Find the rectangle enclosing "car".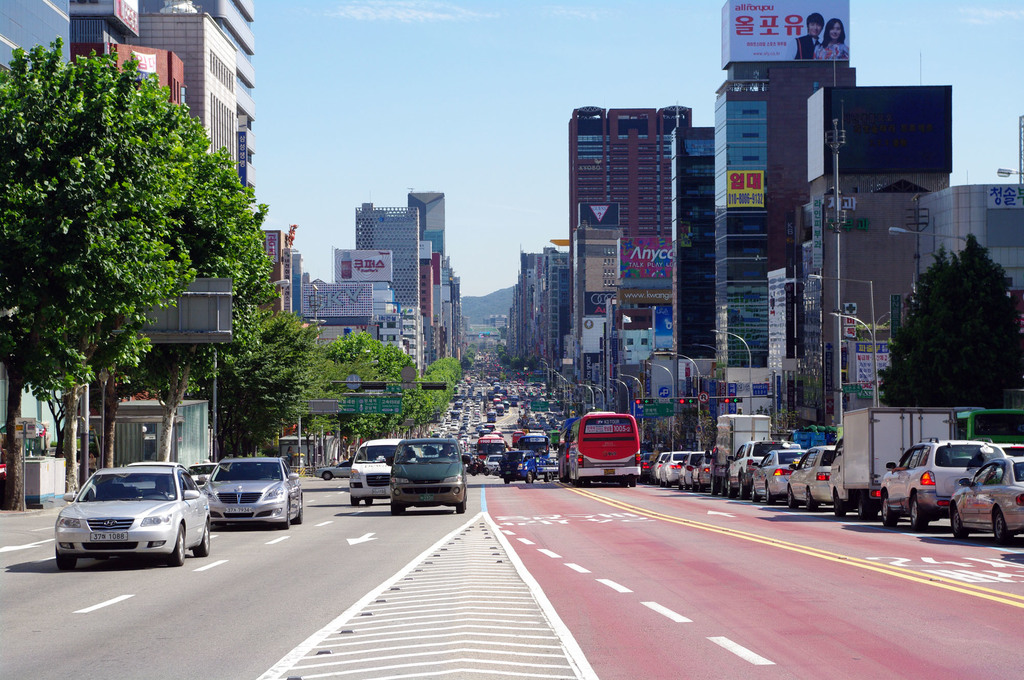
crop(947, 453, 1023, 543).
